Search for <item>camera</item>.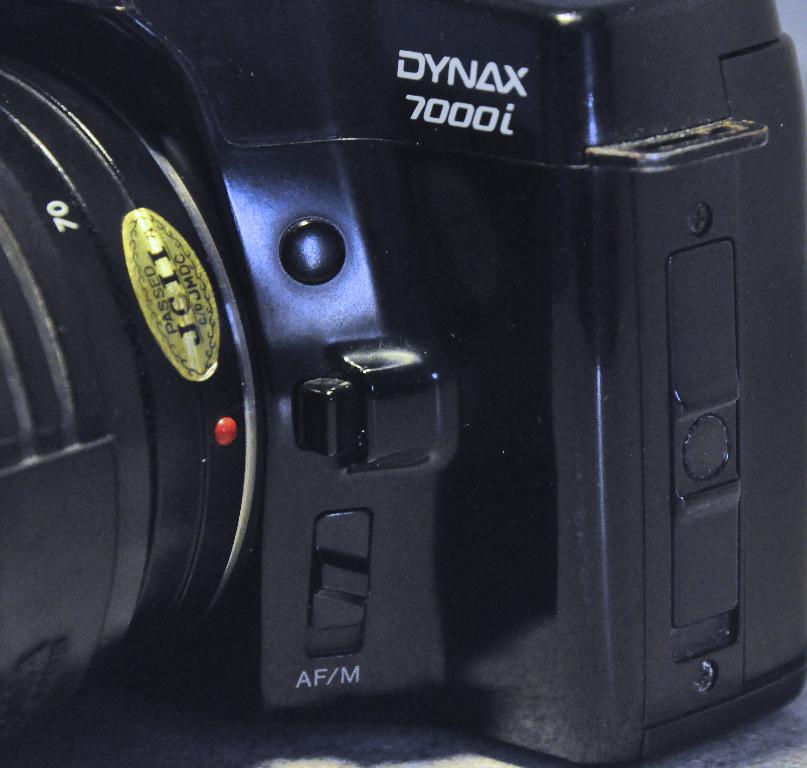
Found at <bbox>0, 1, 806, 767</bbox>.
